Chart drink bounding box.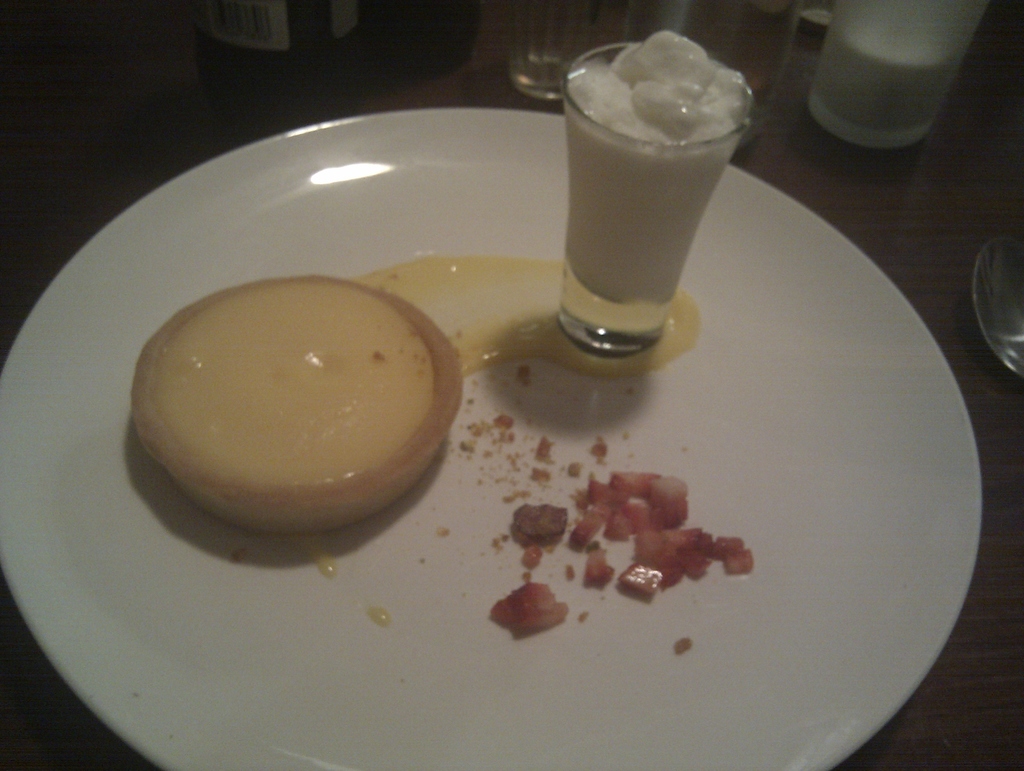
Charted: l=829, t=15, r=964, b=142.
